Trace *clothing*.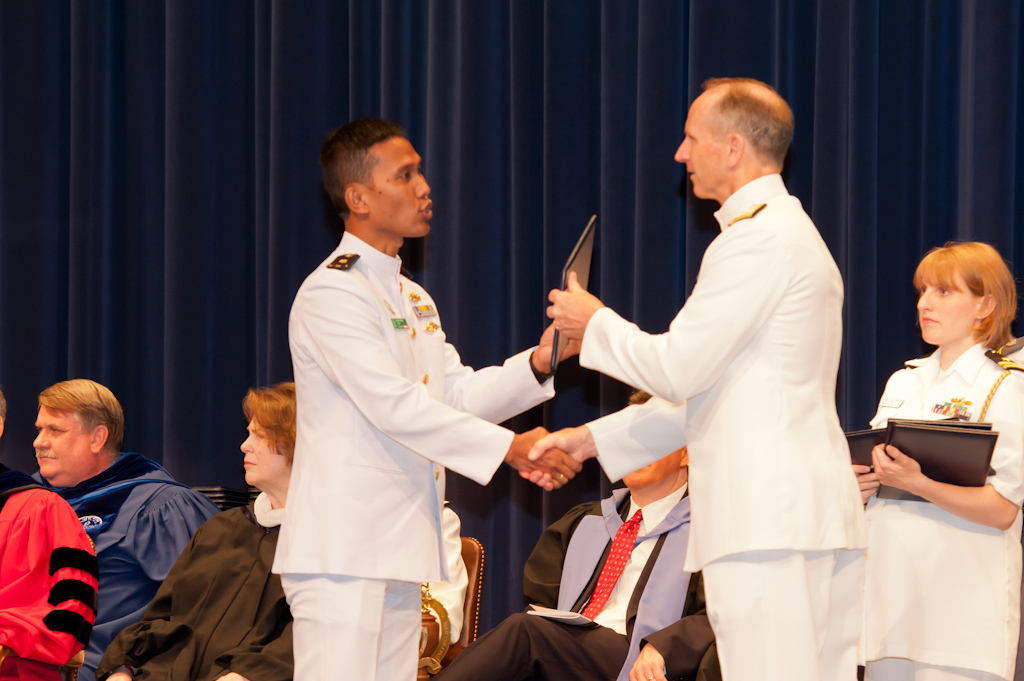
Traced to {"x1": 566, "y1": 171, "x2": 868, "y2": 680}.
